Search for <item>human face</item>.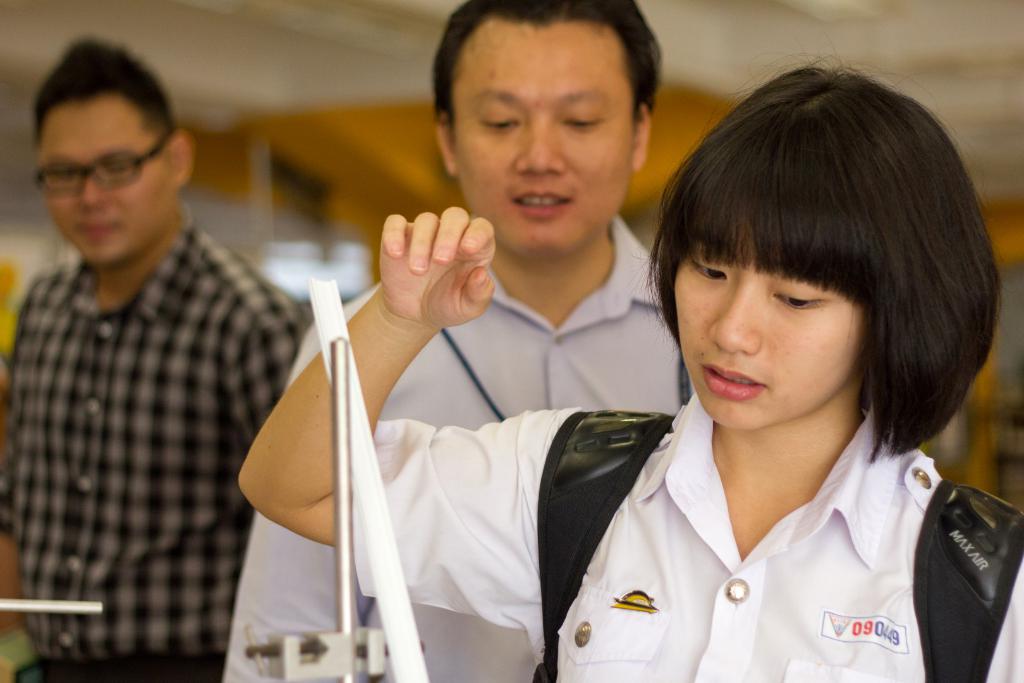
Found at {"x1": 448, "y1": 29, "x2": 637, "y2": 258}.
